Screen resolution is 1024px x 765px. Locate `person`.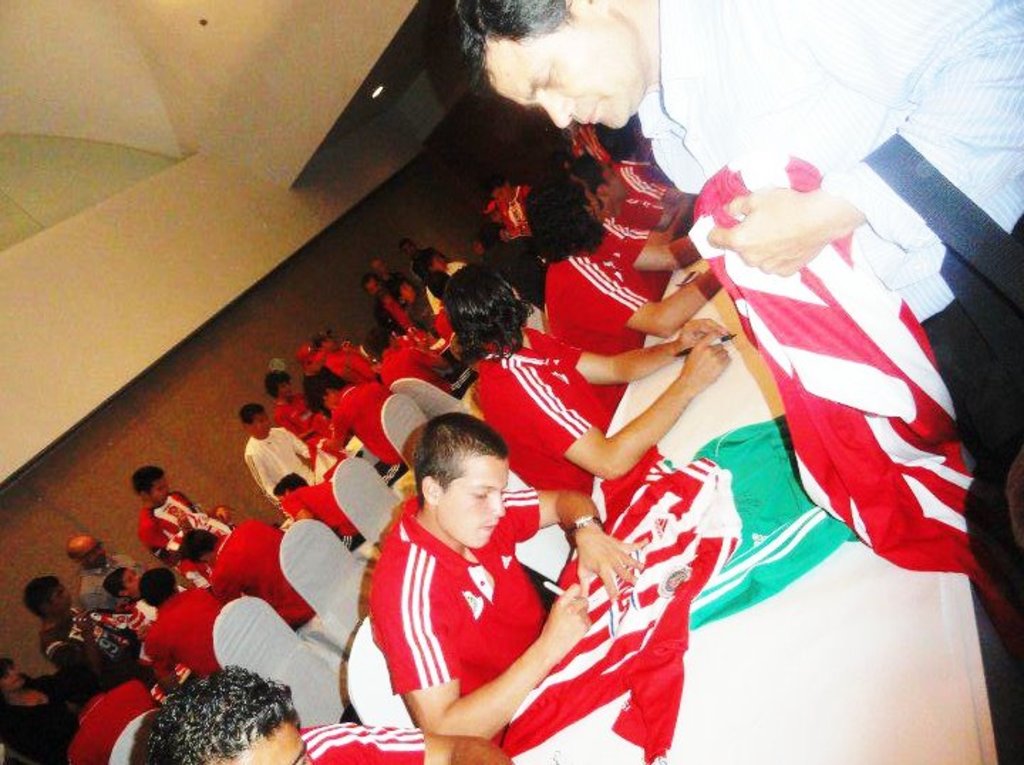
detection(397, 239, 422, 280).
